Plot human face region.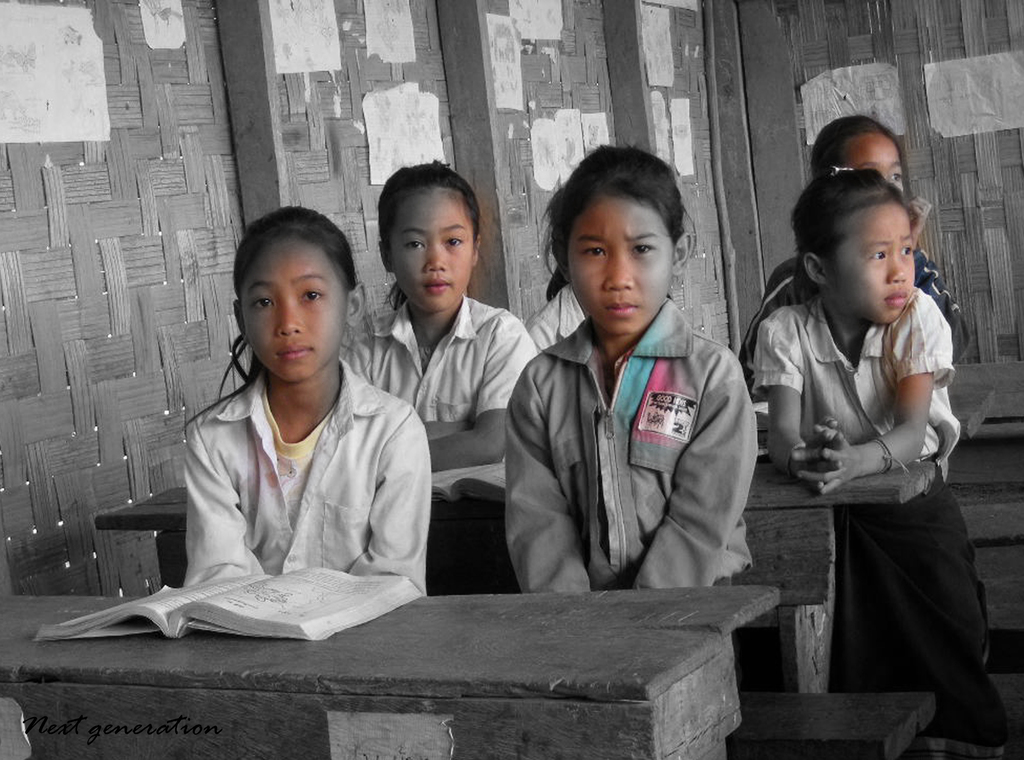
Plotted at bbox(567, 197, 676, 333).
